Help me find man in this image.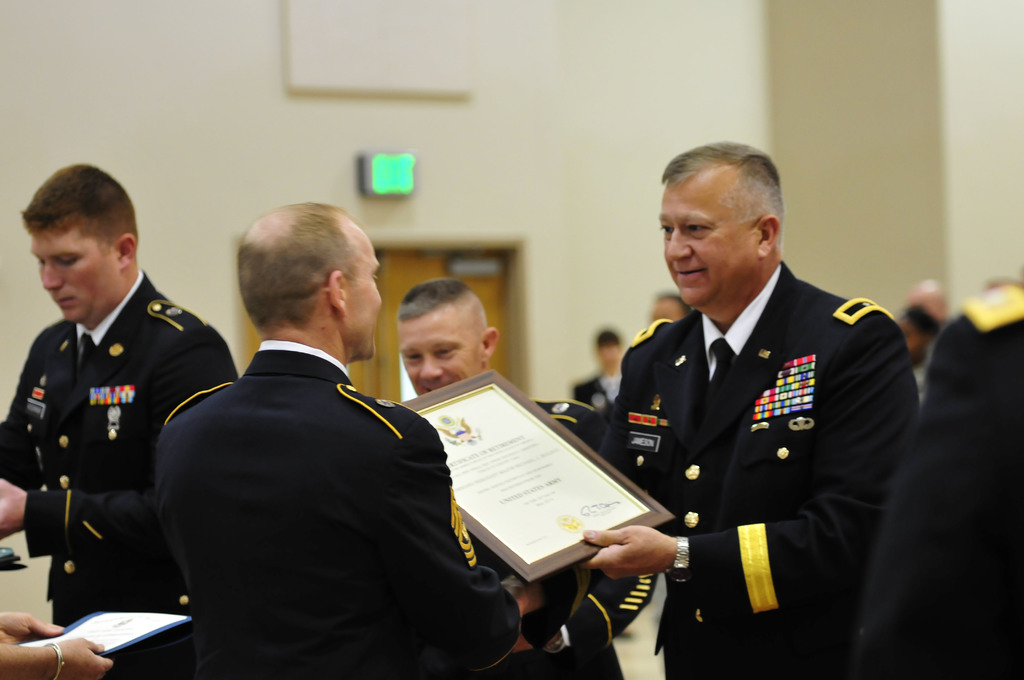
Found it: locate(394, 278, 630, 679).
